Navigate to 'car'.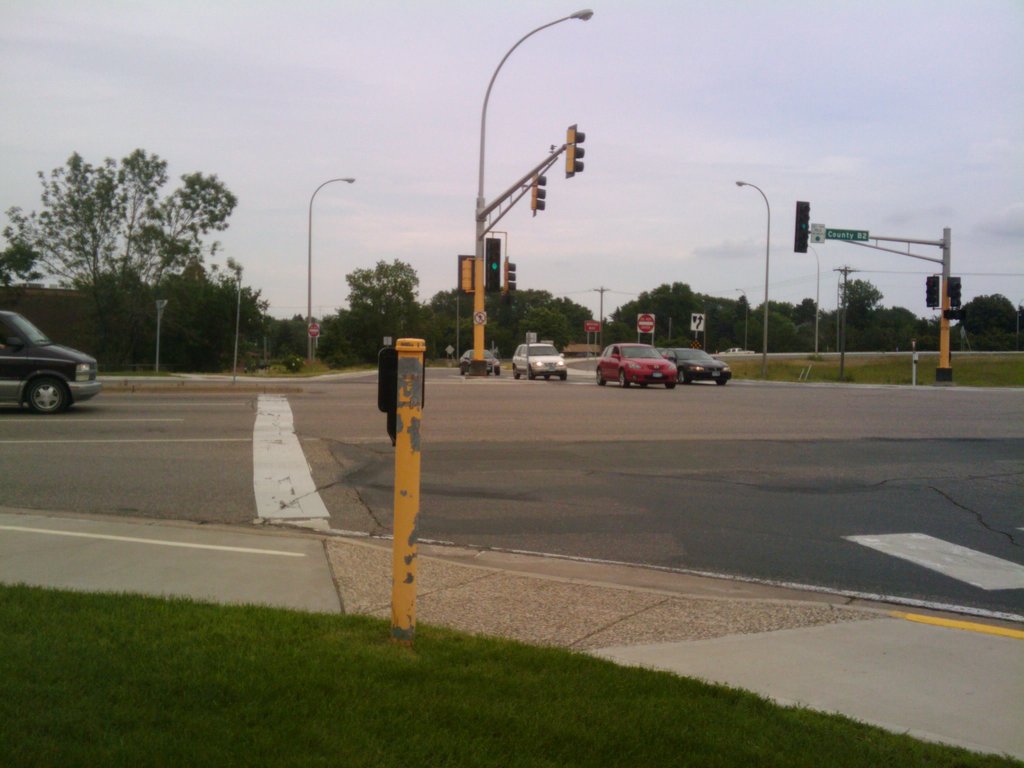
Navigation target: 596/340/673/390.
